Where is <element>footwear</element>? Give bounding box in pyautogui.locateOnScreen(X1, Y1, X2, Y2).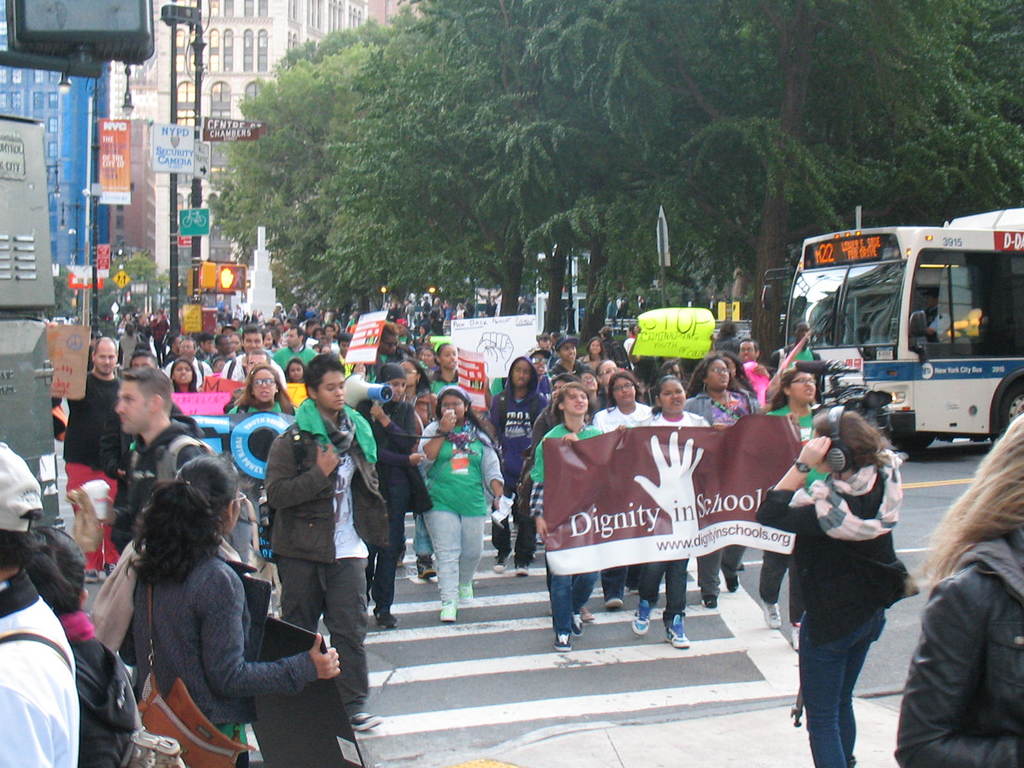
pyautogui.locateOnScreen(461, 584, 474, 602).
